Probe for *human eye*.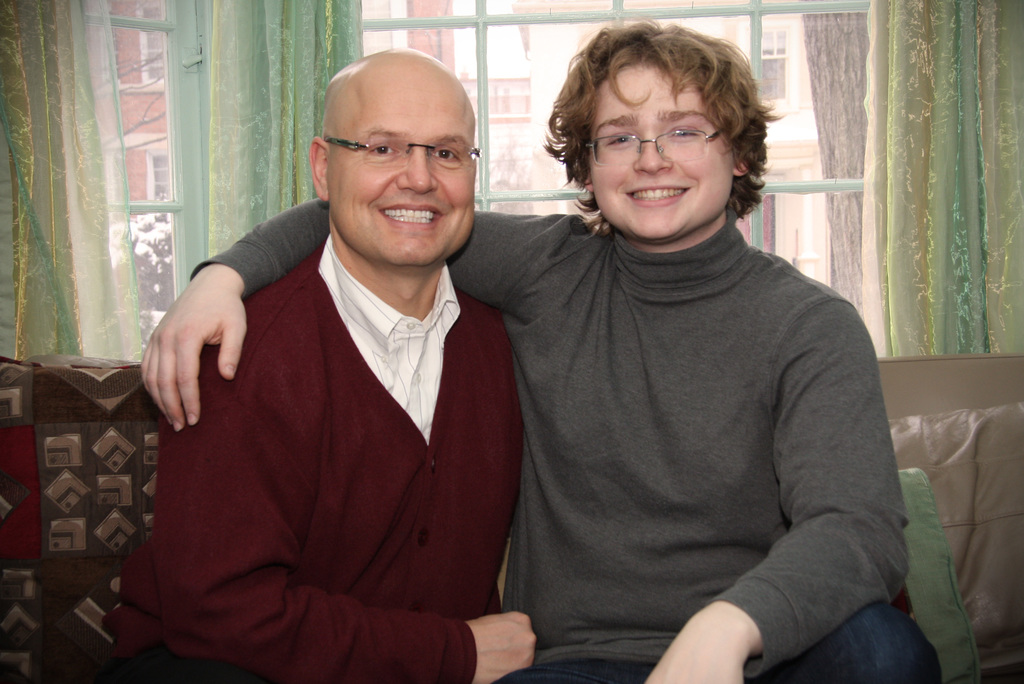
Probe result: select_region(367, 142, 399, 160).
